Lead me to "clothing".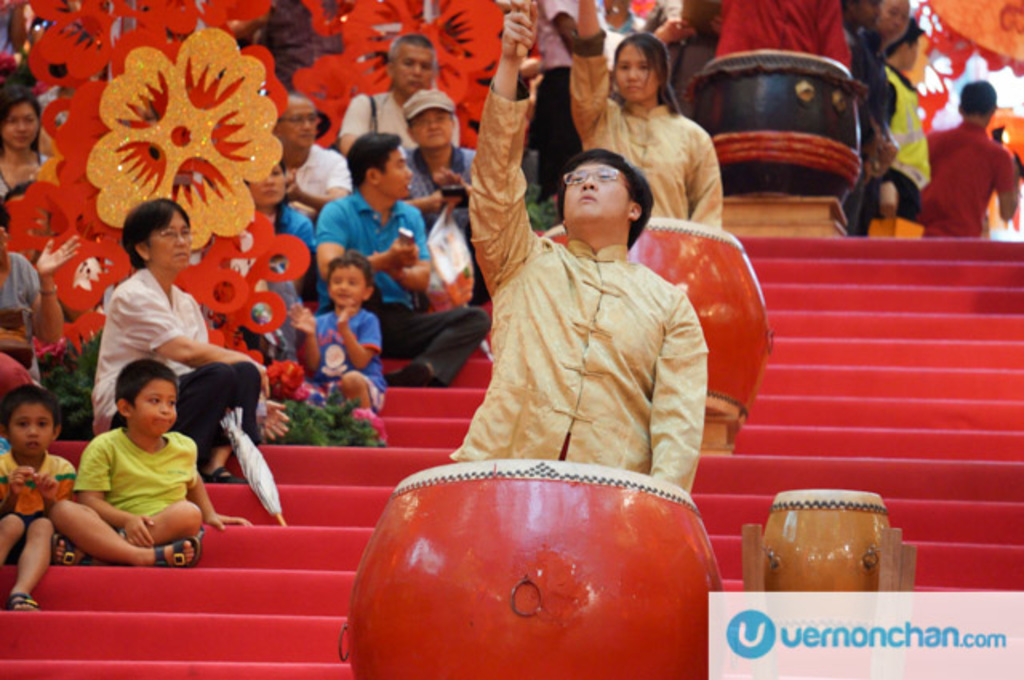
Lead to <bbox>835, 19, 894, 232</bbox>.
